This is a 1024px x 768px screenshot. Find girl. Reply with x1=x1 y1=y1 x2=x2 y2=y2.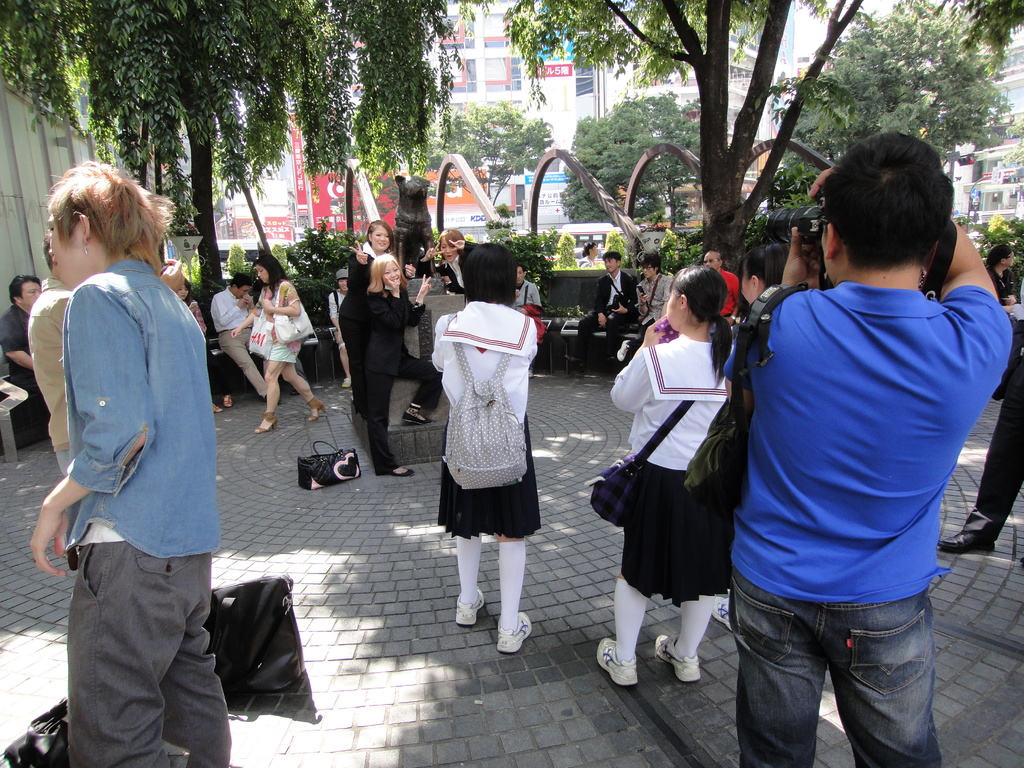
x1=254 y1=248 x2=333 y2=433.
